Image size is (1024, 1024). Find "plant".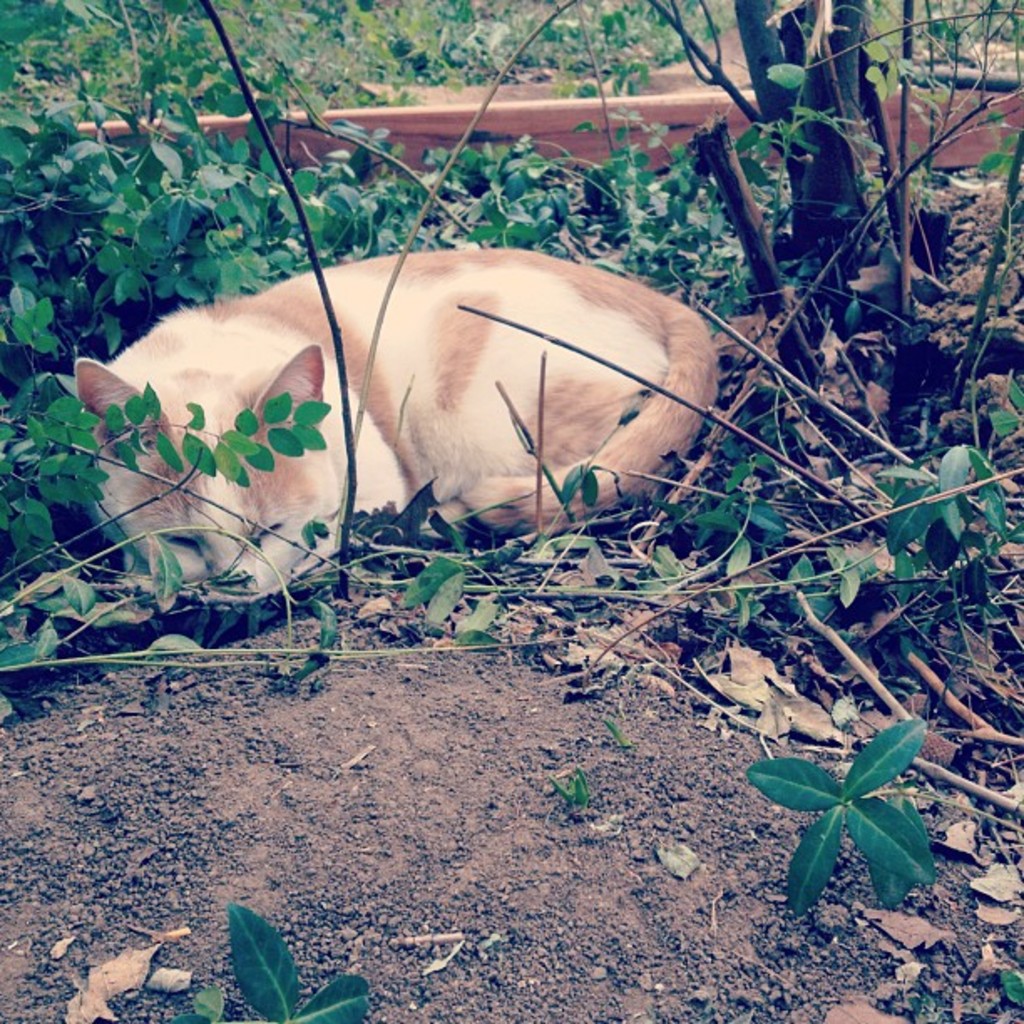
179:974:223:1022.
